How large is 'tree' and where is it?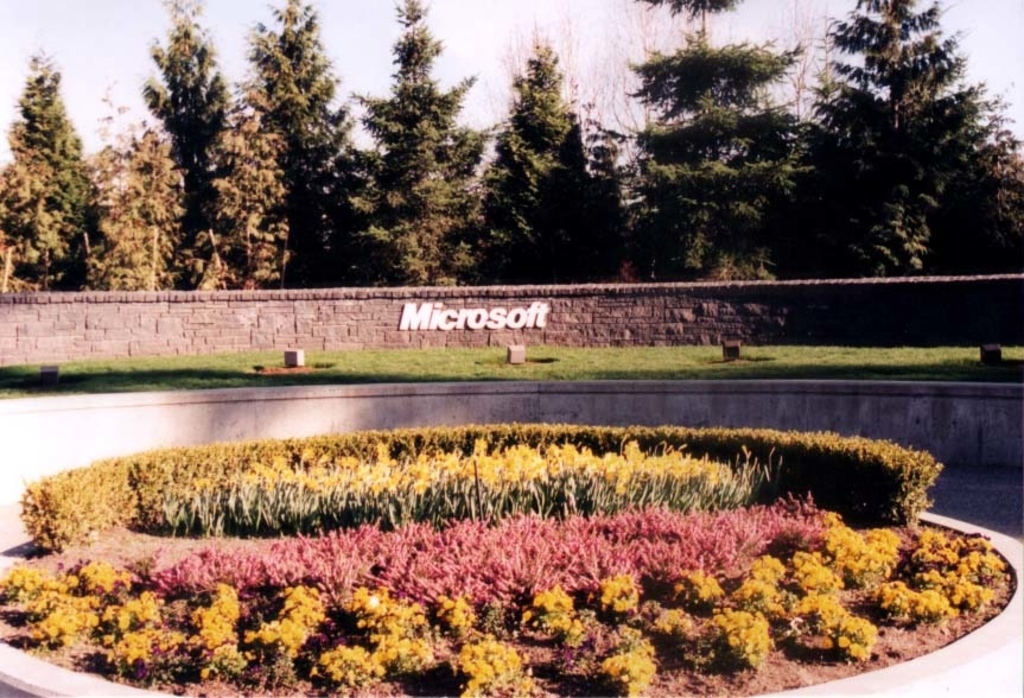
Bounding box: BBox(498, 28, 619, 192).
